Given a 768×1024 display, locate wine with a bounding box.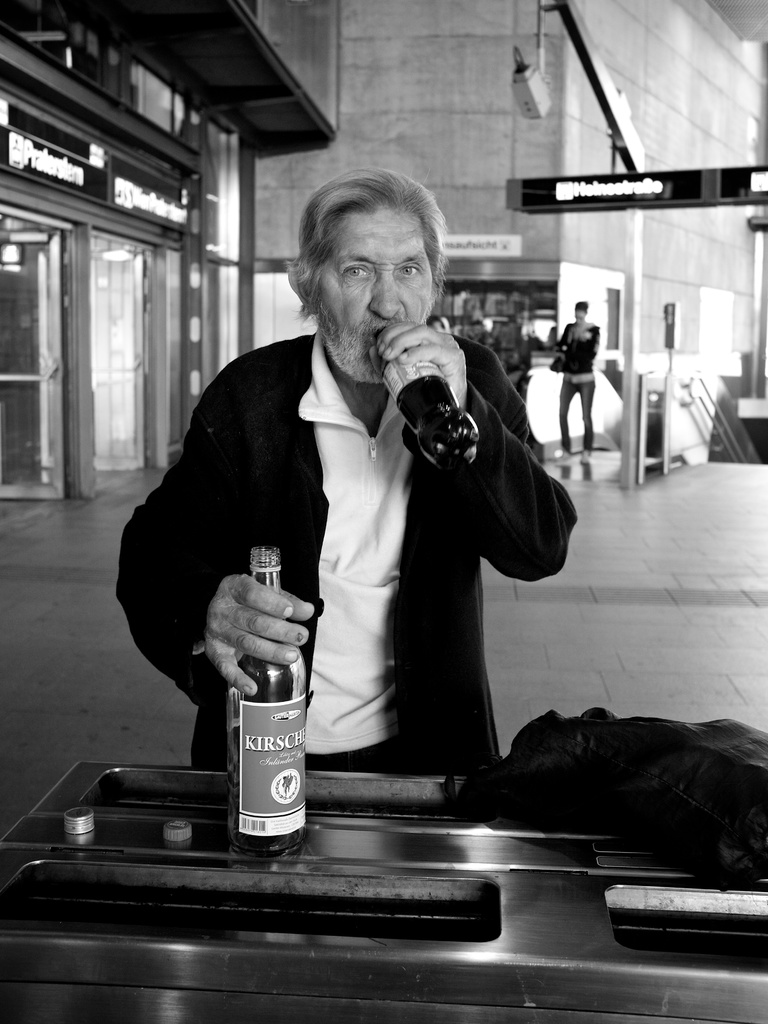
Located: (left=222, top=541, right=313, bottom=861).
